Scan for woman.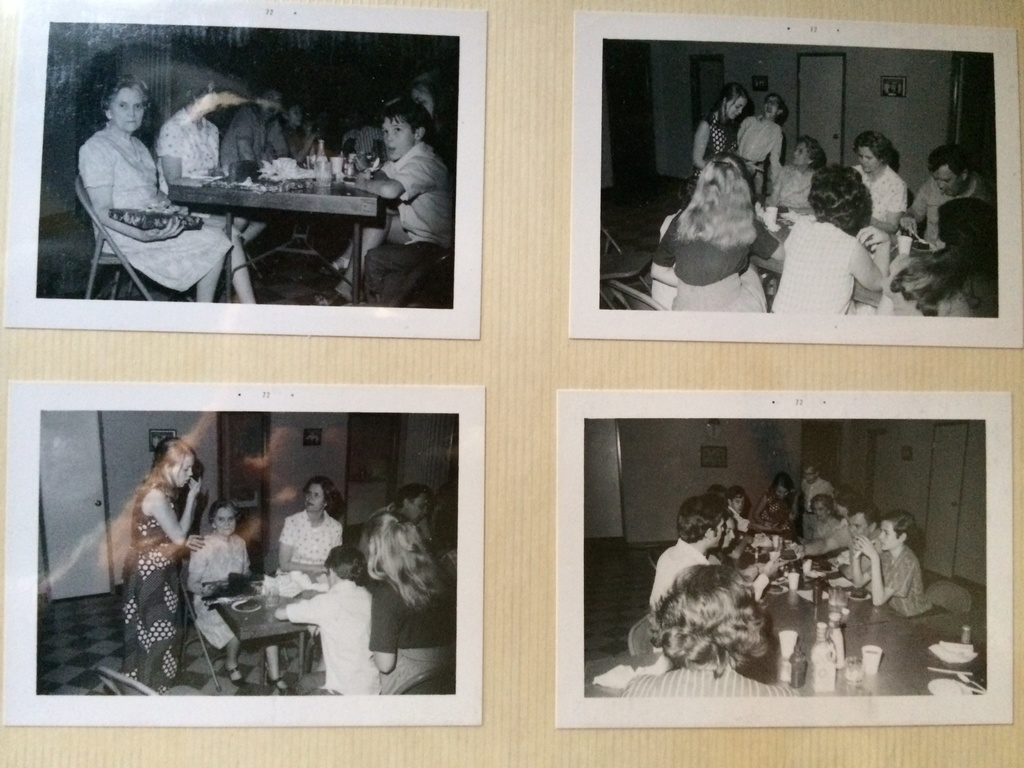
Scan result: {"left": 362, "top": 515, "right": 454, "bottom": 696}.
